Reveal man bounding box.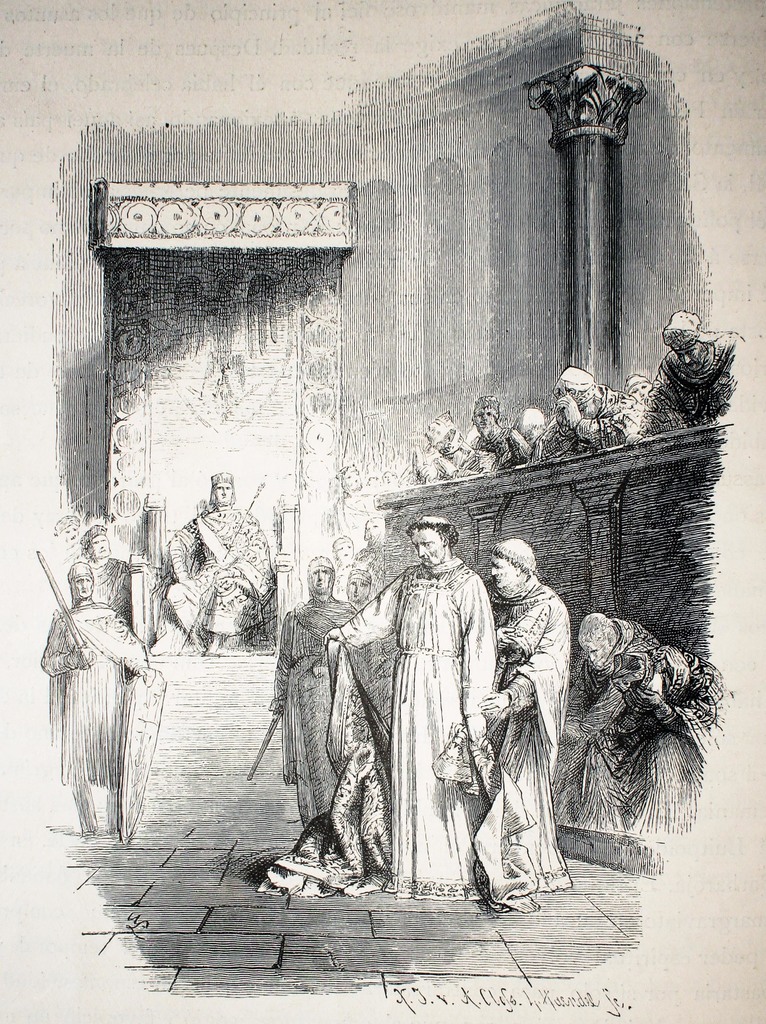
Revealed: 478/538/580/911.
